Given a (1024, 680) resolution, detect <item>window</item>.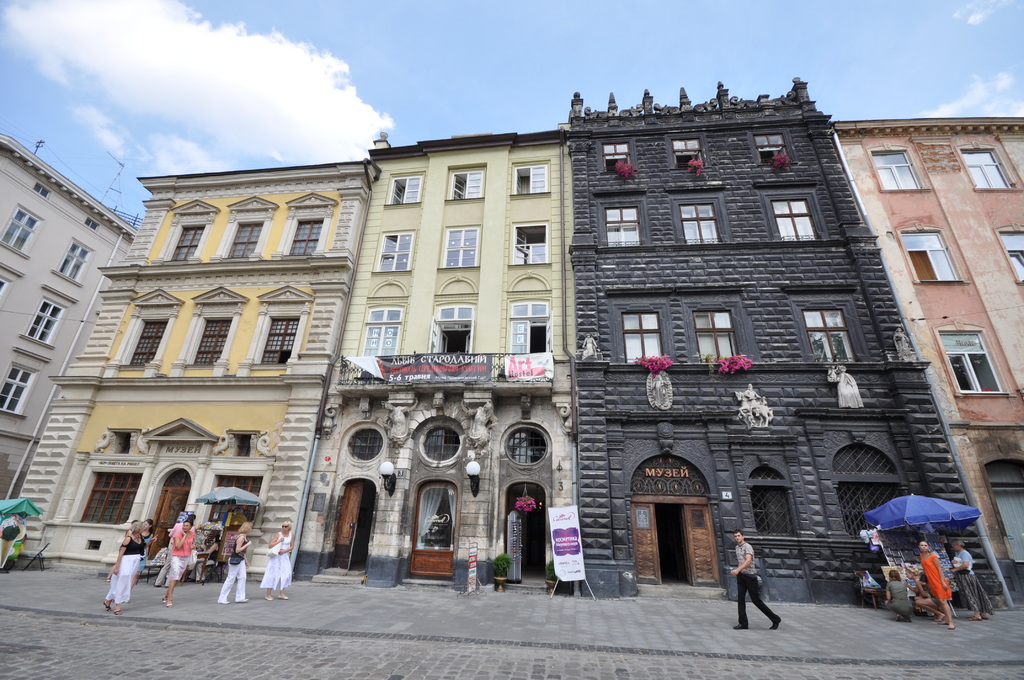
box=[349, 429, 386, 462].
